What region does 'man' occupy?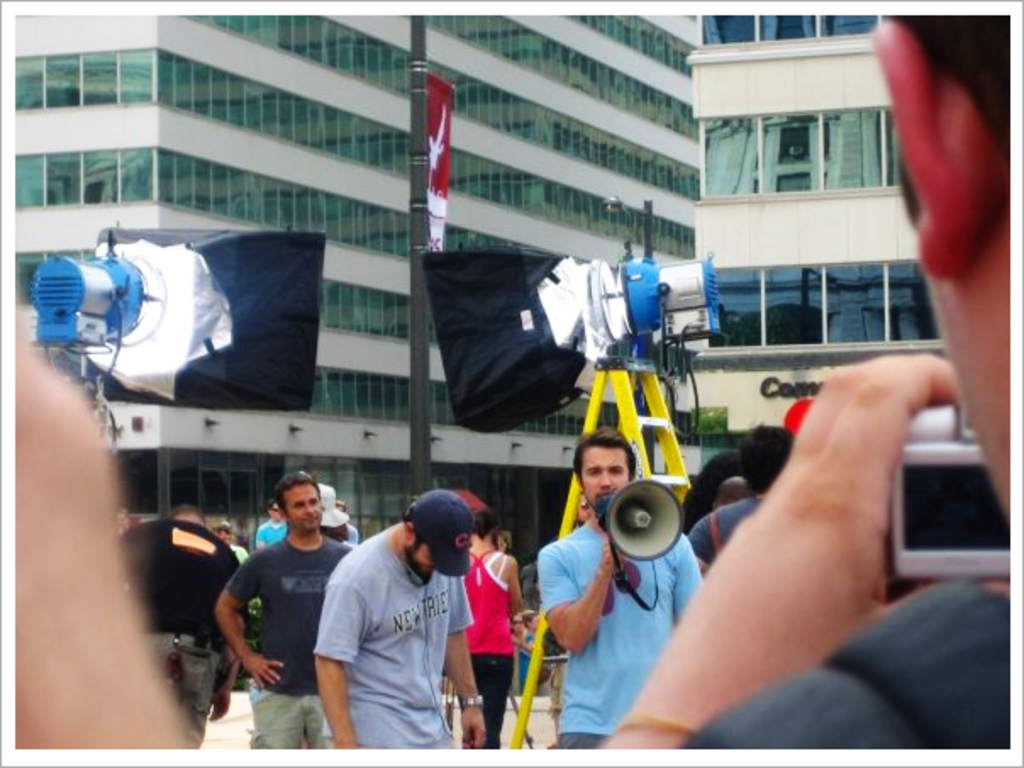
select_region(715, 476, 754, 504).
